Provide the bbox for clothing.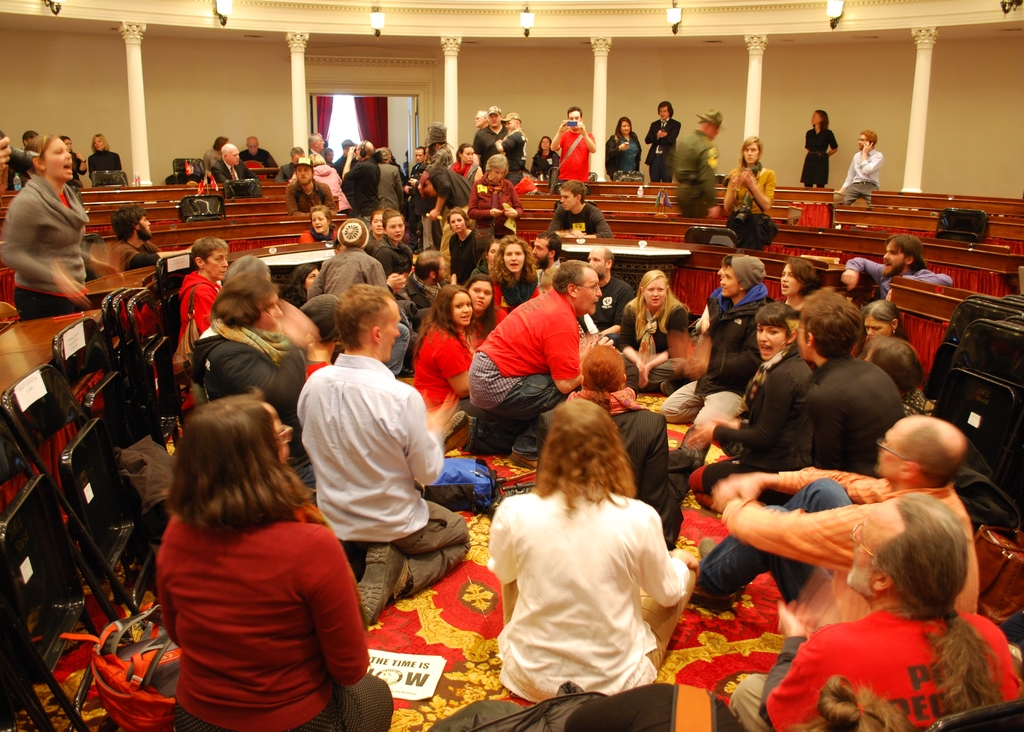
region(552, 126, 596, 203).
